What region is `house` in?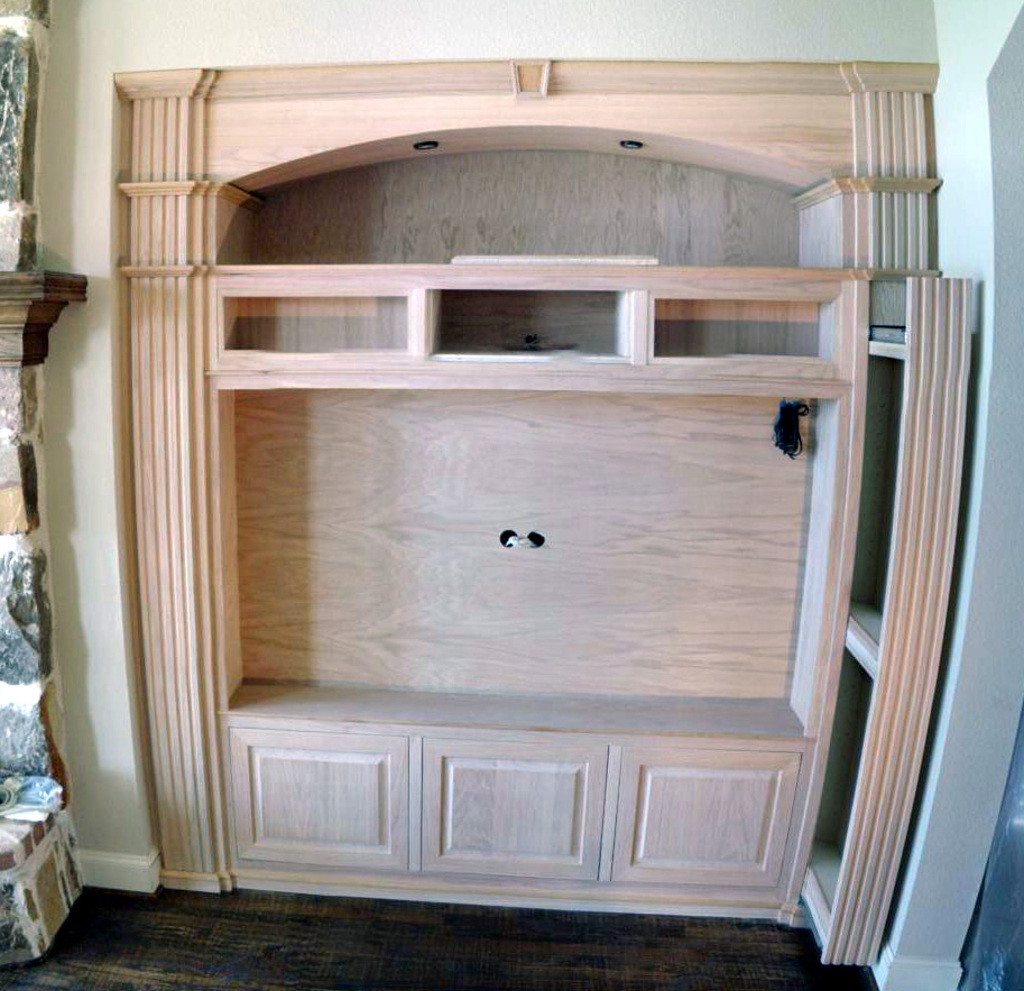
locate(0, 0, 1023, 990).
